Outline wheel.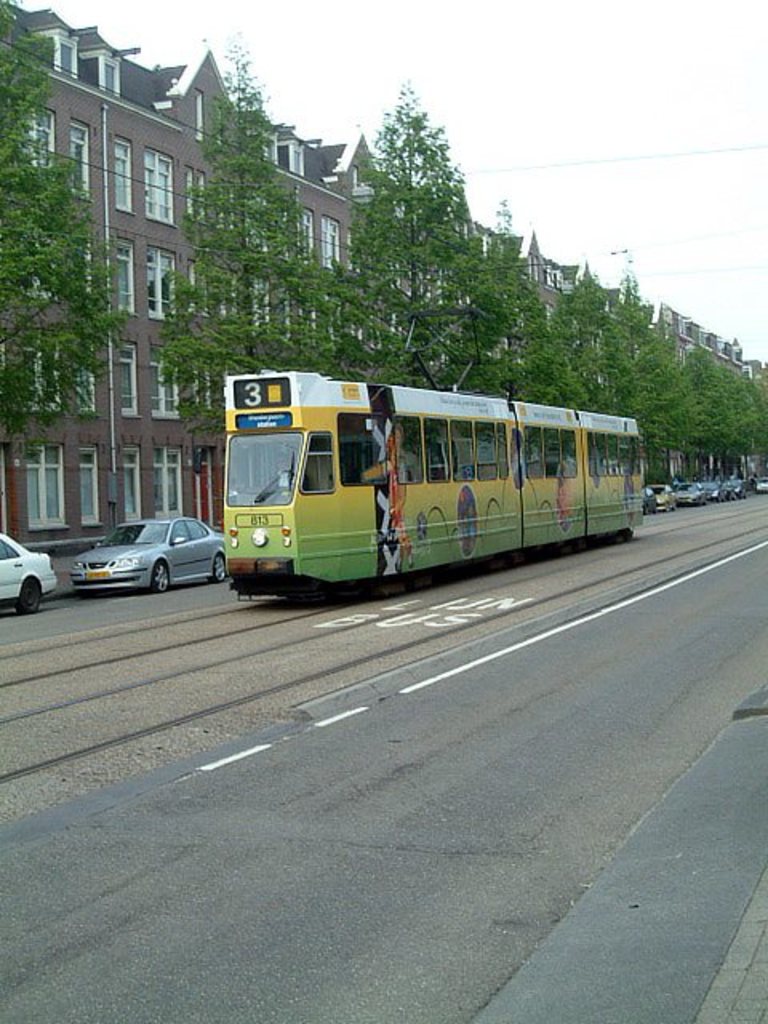
Outline: box=[208, 554, 227, 582].
